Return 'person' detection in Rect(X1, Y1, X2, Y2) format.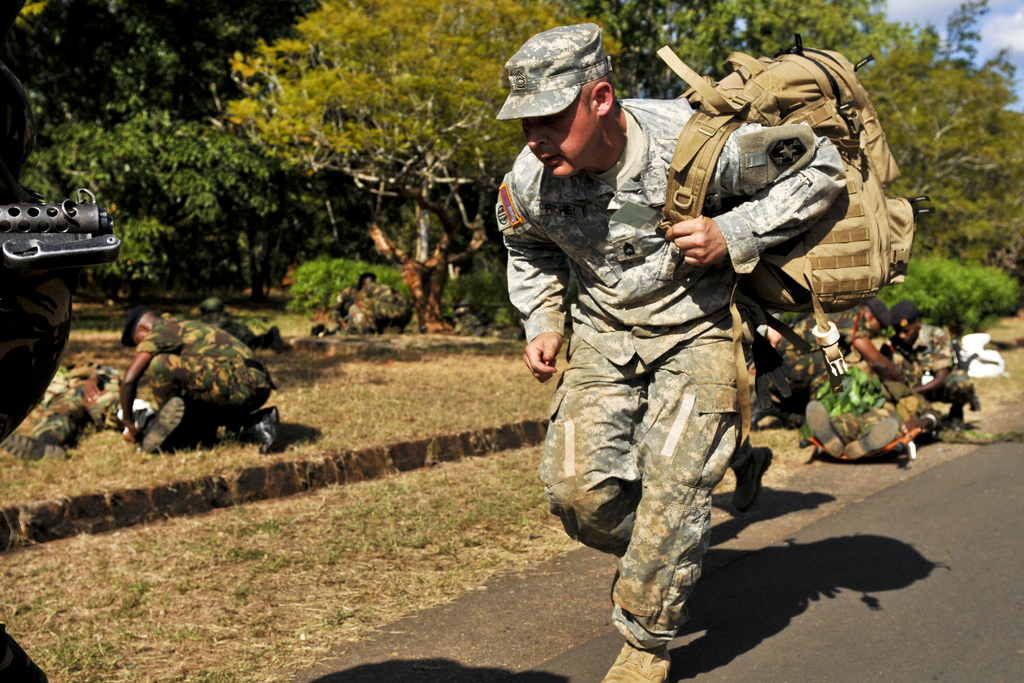
Rect(801, 347, 901, 457).
